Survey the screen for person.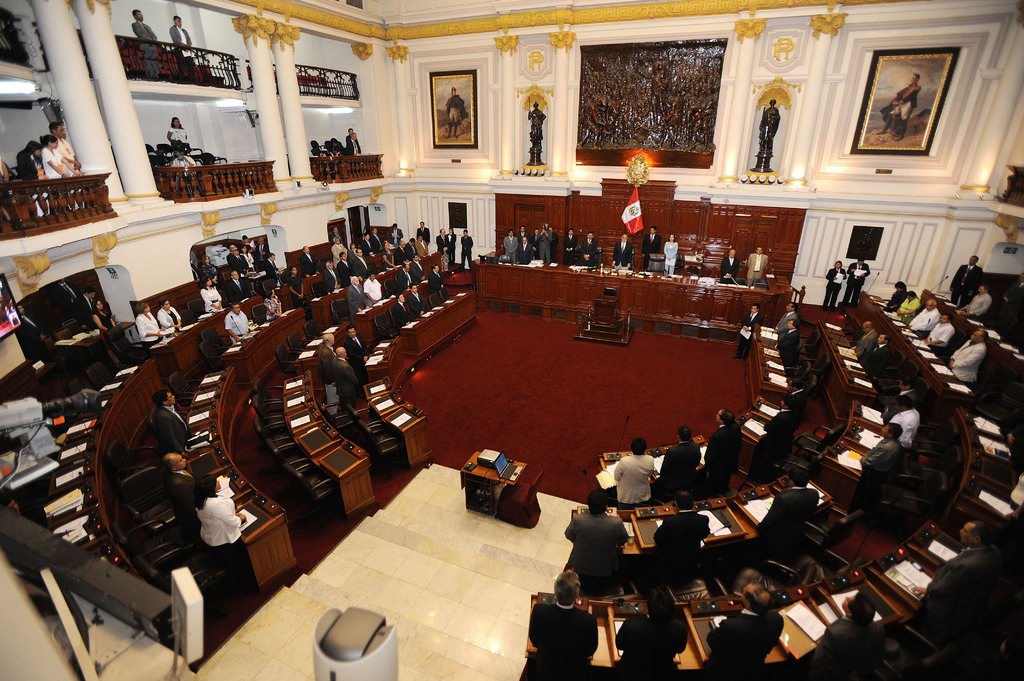
Survey found: Rect(446, 86, 465, 139).
